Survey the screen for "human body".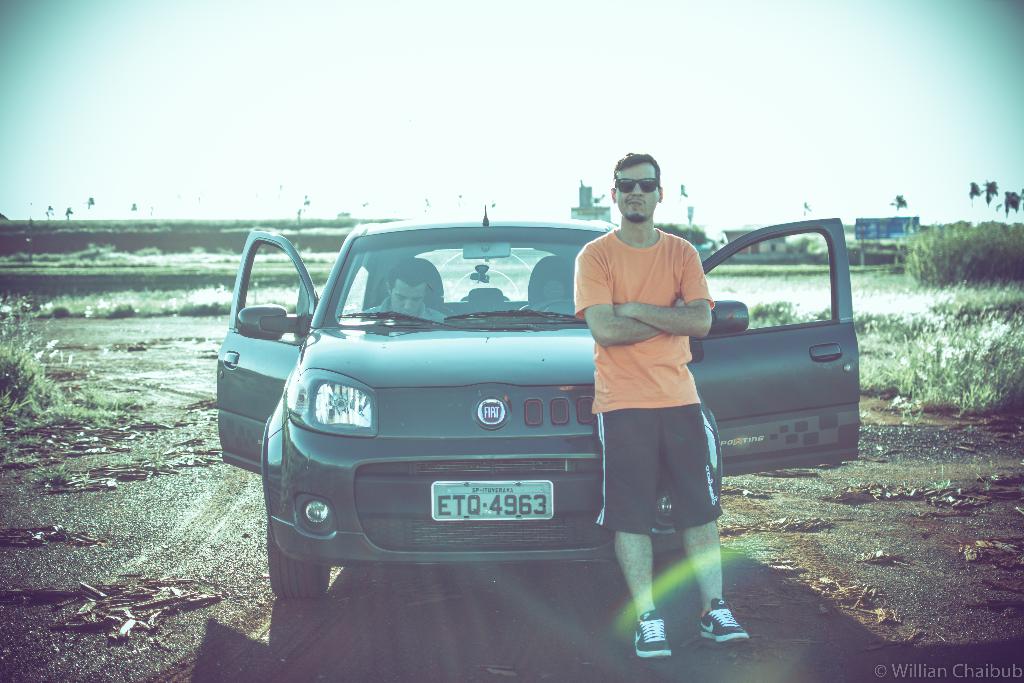
Survey found: BBox(575, 222, 720, 661).
